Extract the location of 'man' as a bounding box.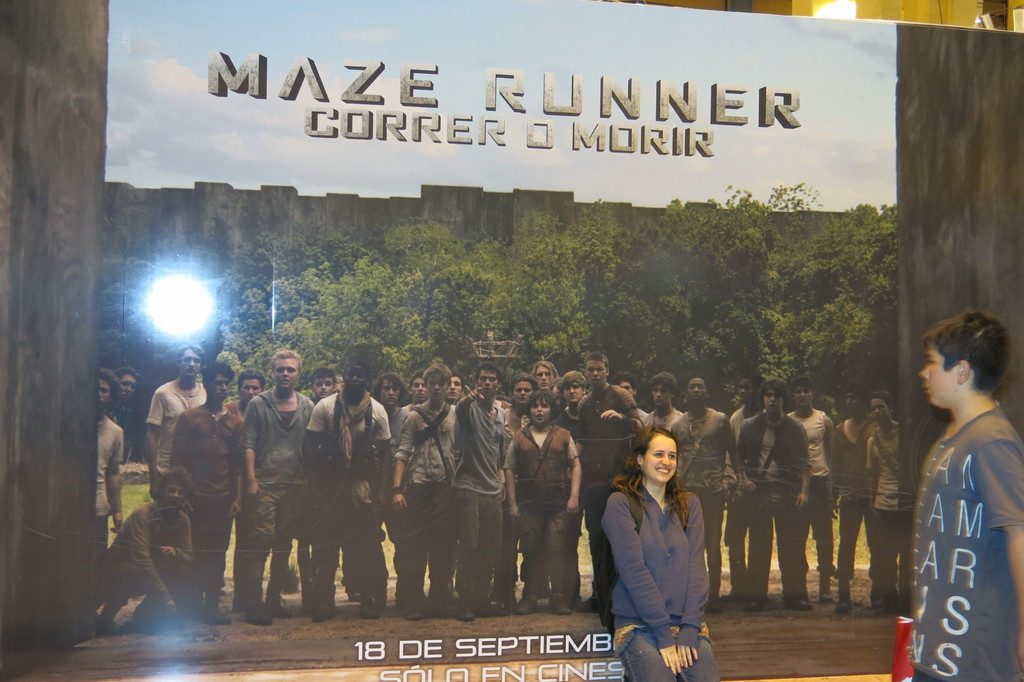
(left=95, top=368, right=127, bottom=565).
